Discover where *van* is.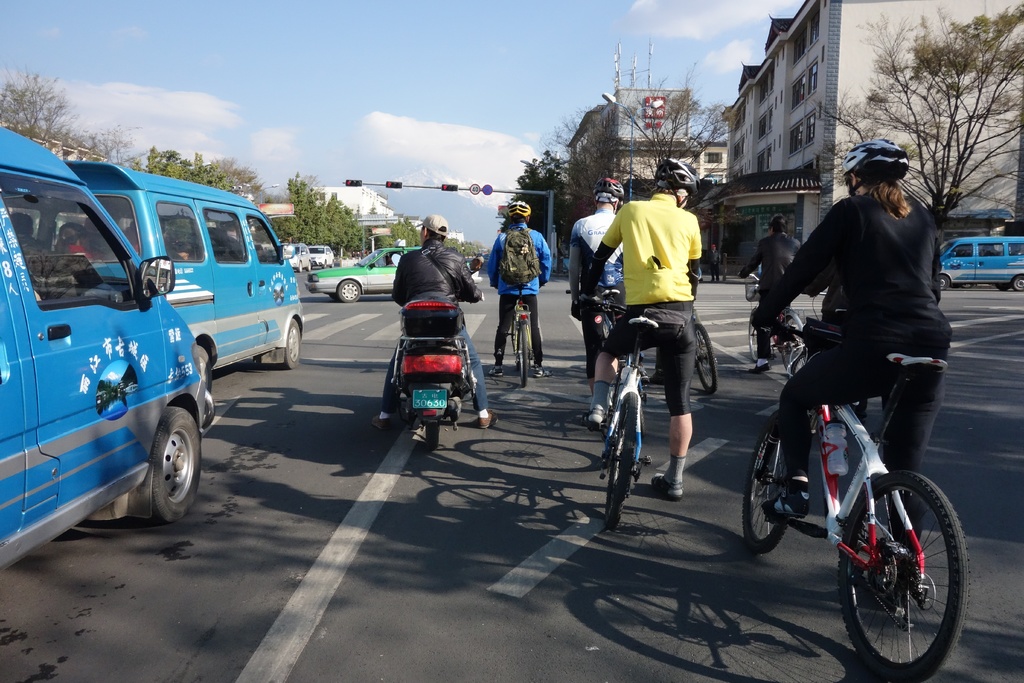
Discovered at {"left": 63, "top": 158, "right": 303, "bottom": 388}.
